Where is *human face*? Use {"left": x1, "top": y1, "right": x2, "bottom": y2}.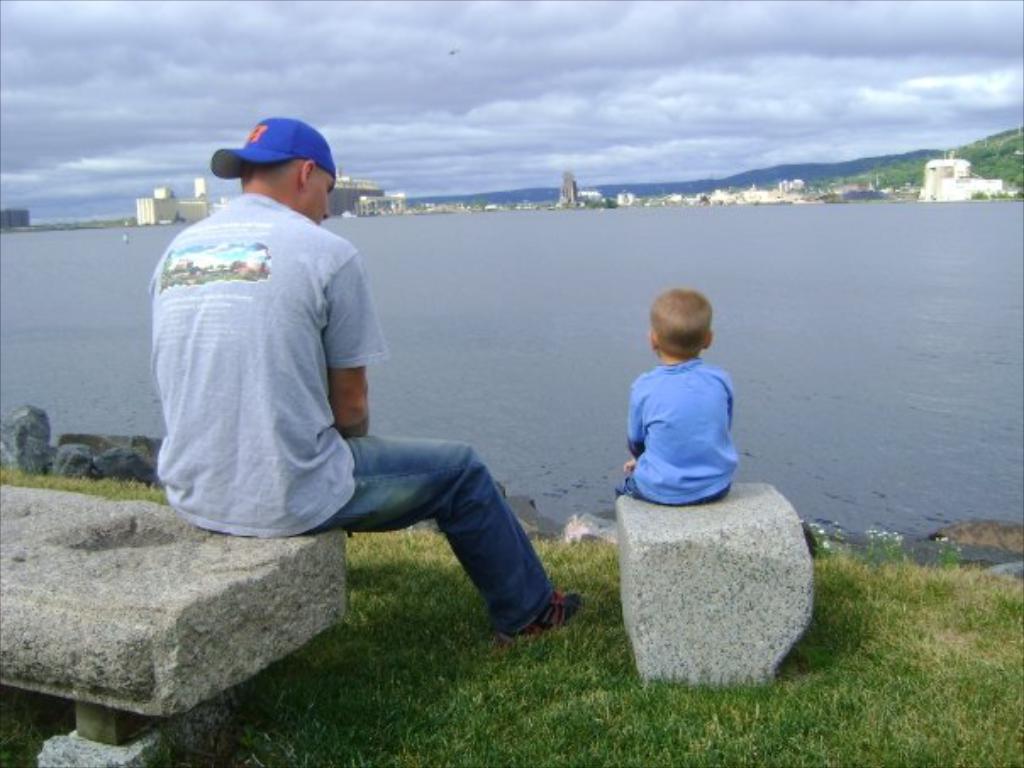
{"left": 310, "top": 178, "right": 339, "bottom": 220}.
